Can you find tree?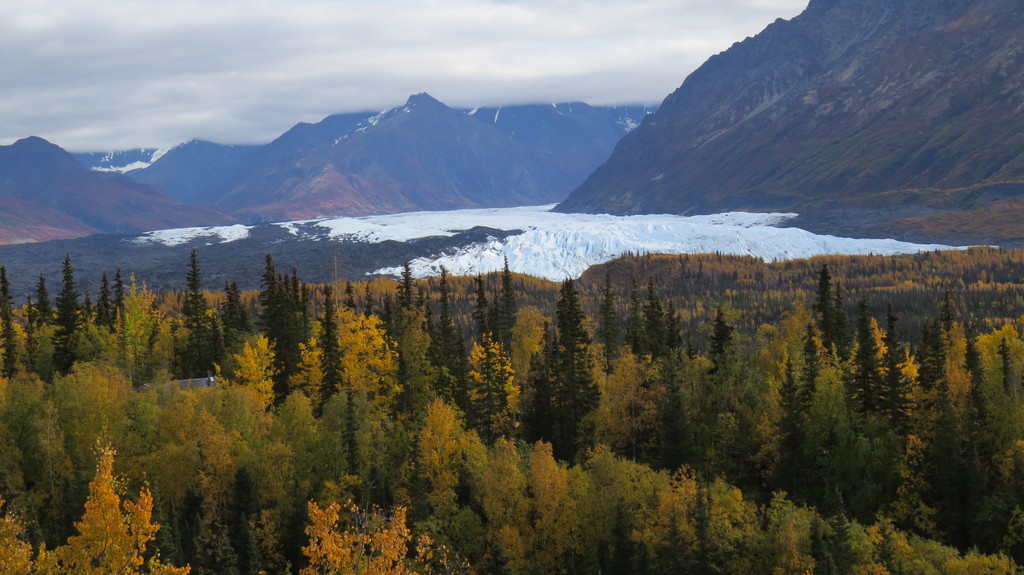
Yes, bounding box: region(477, 436, 529, 526).
